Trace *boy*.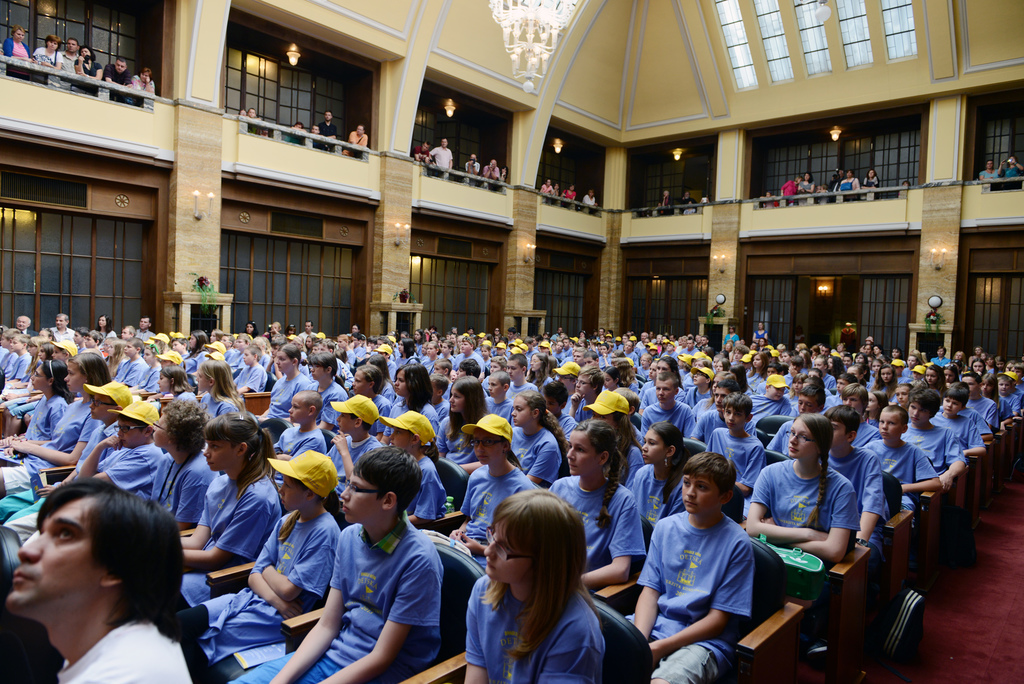
Traced to [962, 371, 1000, 430].
